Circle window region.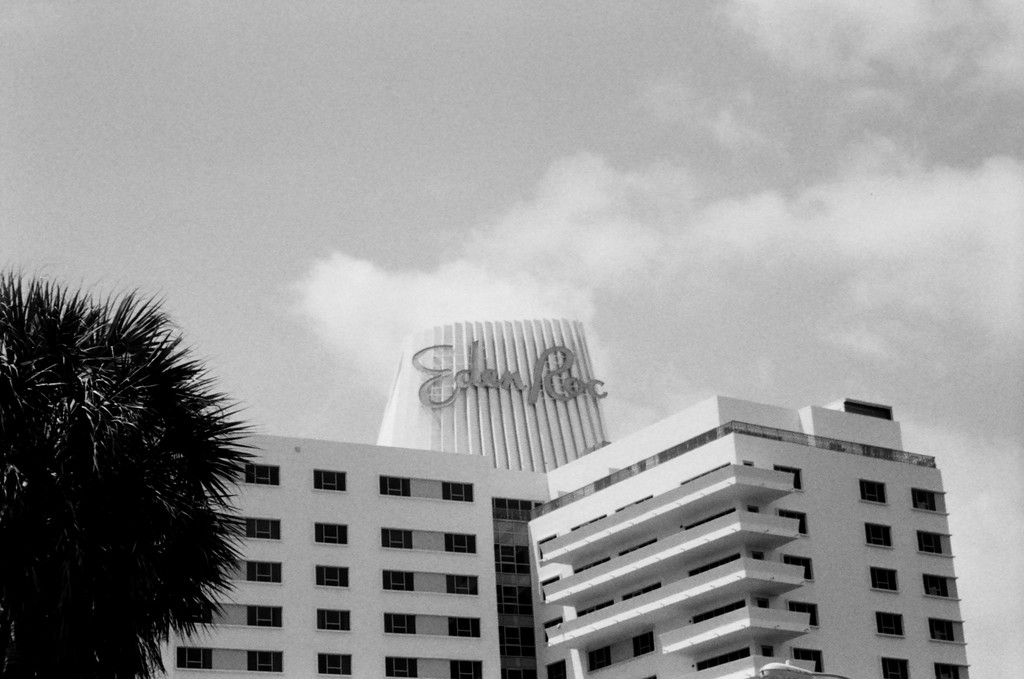
Region: [x1=247, y1=602, x2=284, y2=628].
